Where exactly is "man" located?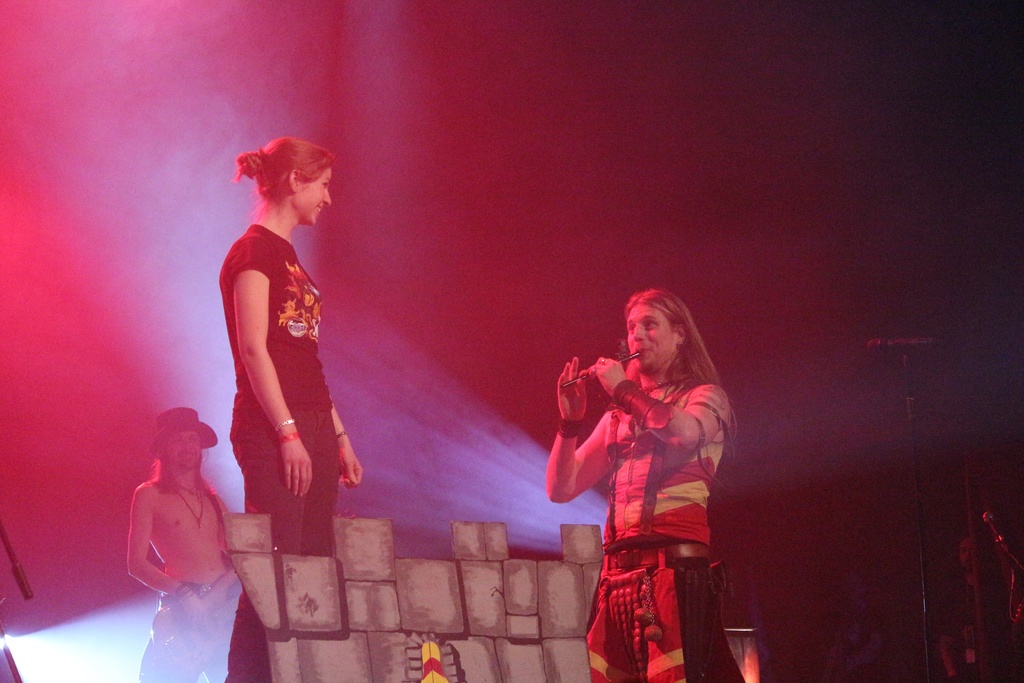
Its bounding box is rect(125, 404, 270, 682).
